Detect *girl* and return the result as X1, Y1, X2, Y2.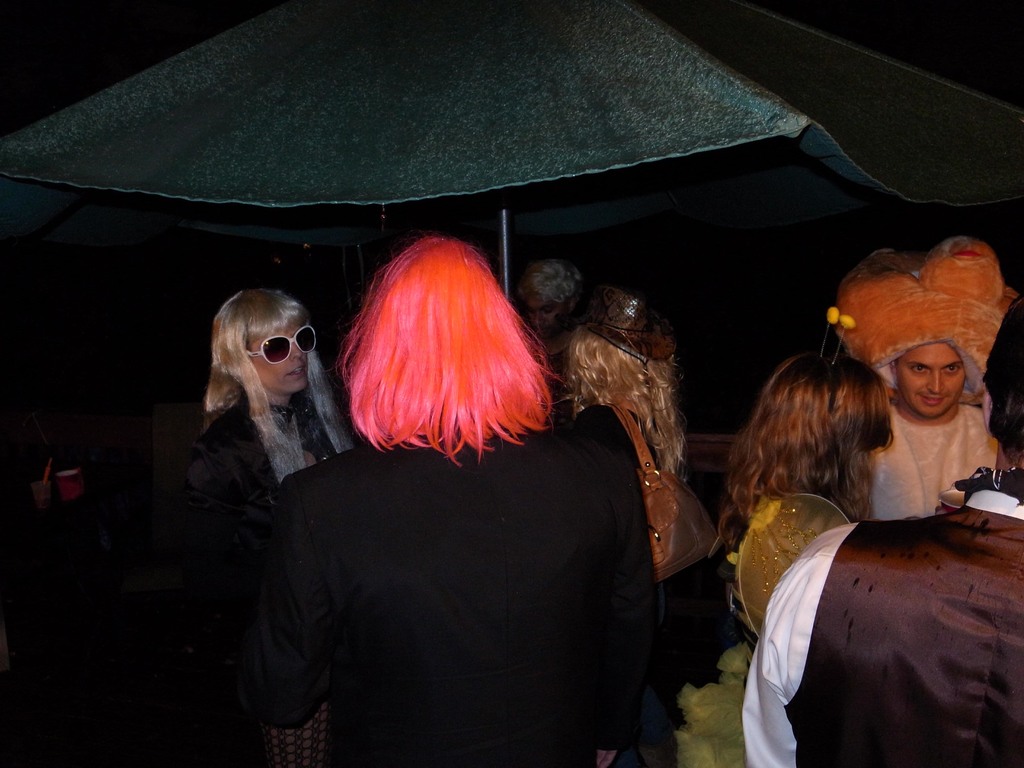
715, 352, 893, 653.
